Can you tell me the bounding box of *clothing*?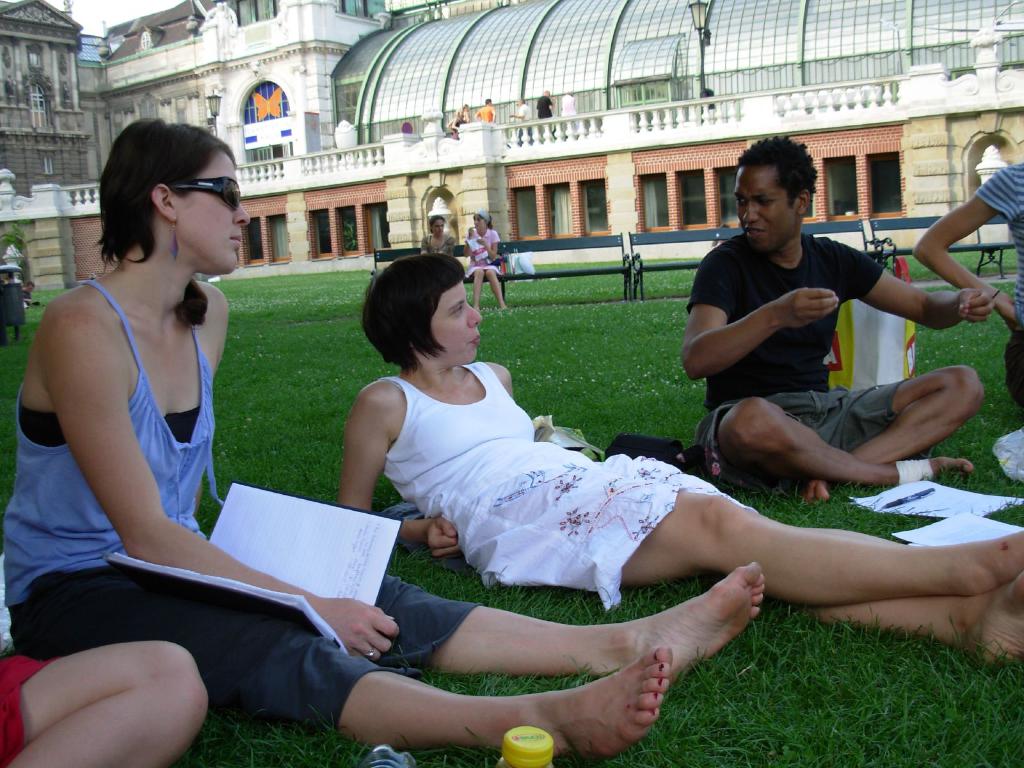
[20, 287, 31, 304].
